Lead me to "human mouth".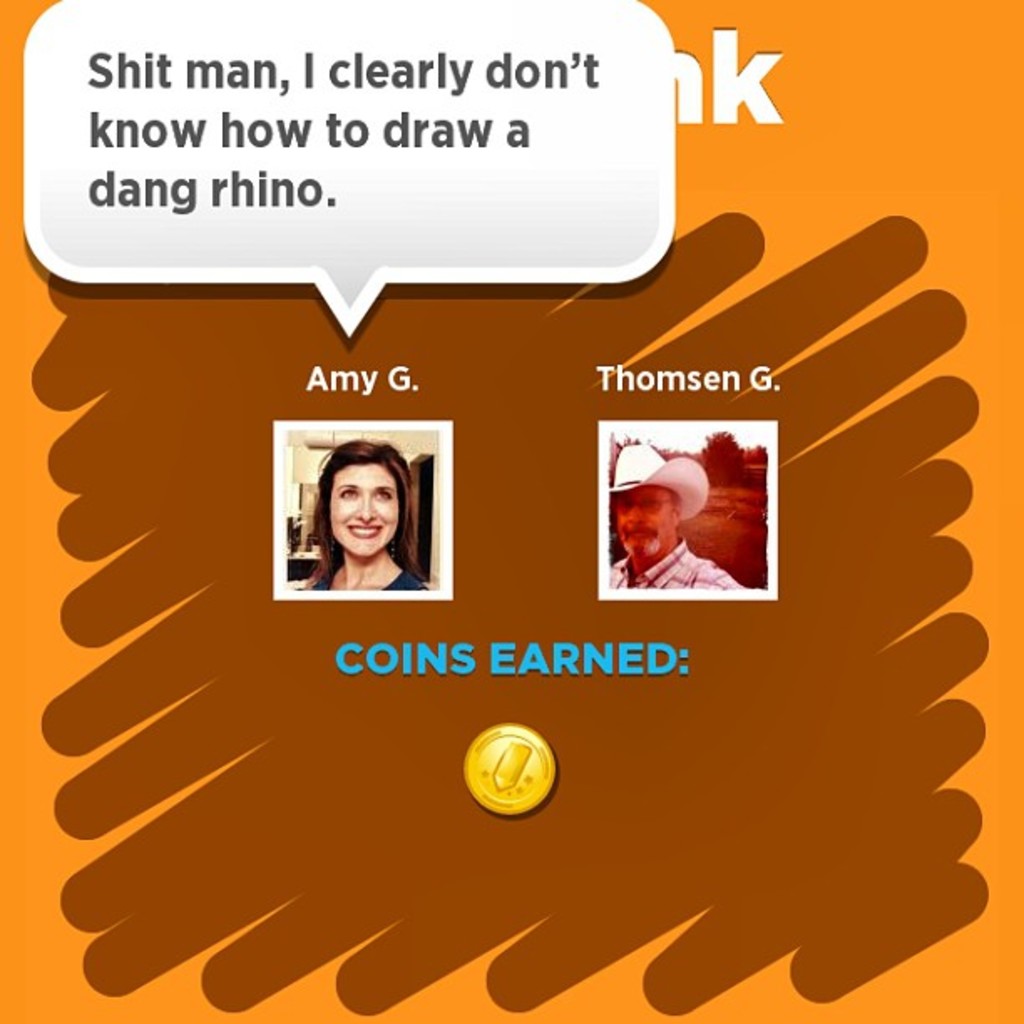
Lead to bbox(624, 519, 653, 542).
